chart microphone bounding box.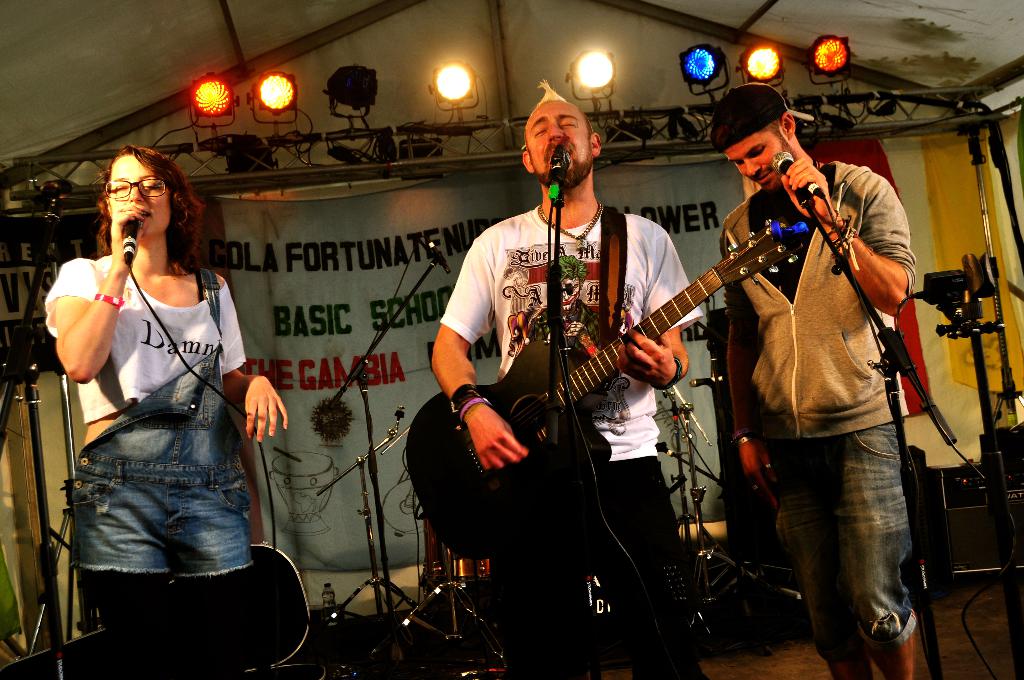
Charted: (545,140,572,219).
